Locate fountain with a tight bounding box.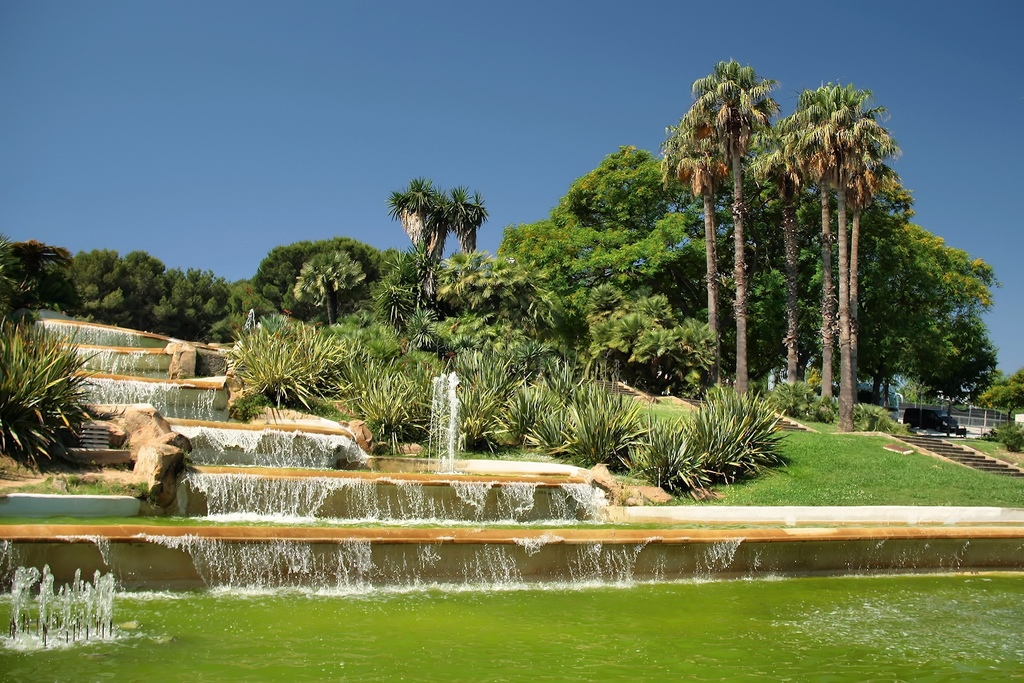
detection(0, 312, 1022, 667).
